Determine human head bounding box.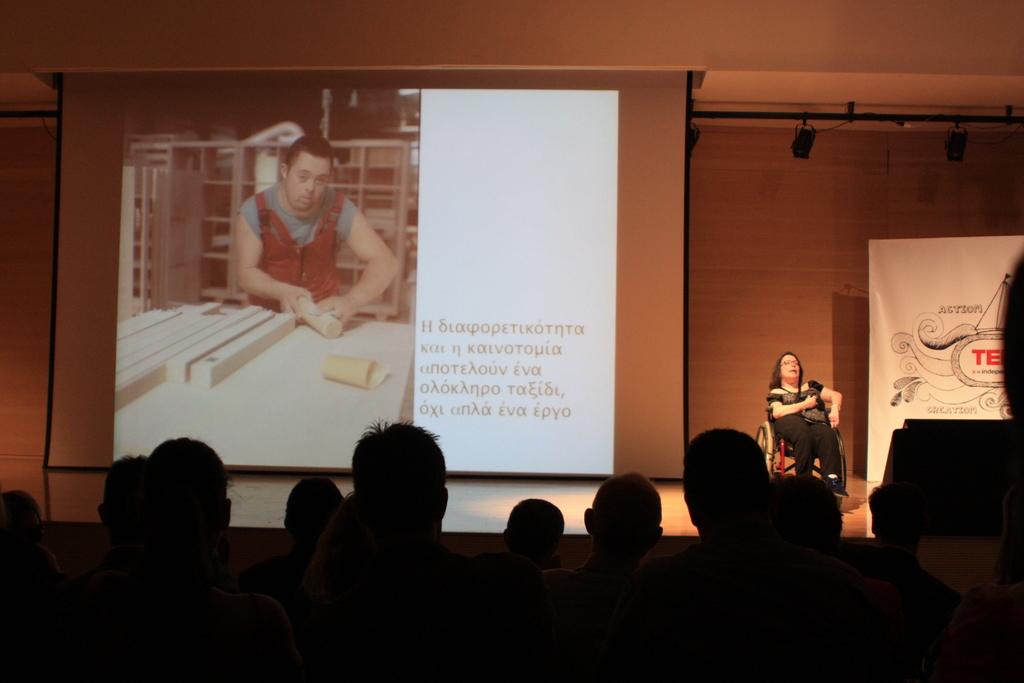
Determined: {"x1": 583, "y1": 473, "x2": 664, "y2": 559}.
